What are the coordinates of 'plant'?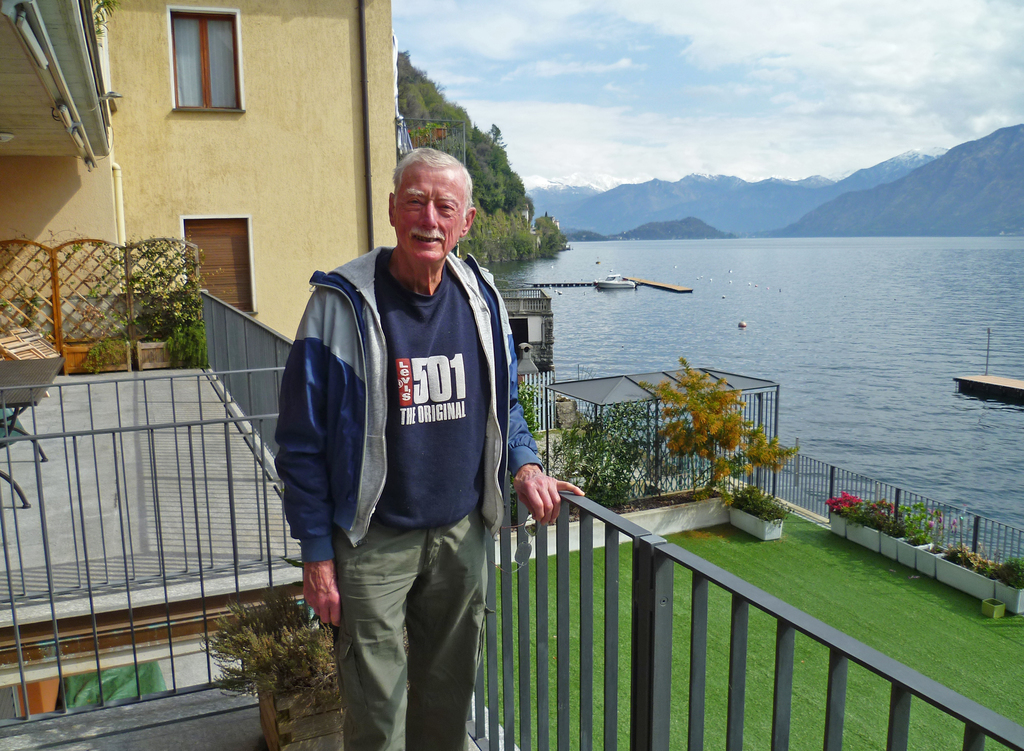
[left=80, top=338, right=135, bottom=376].
